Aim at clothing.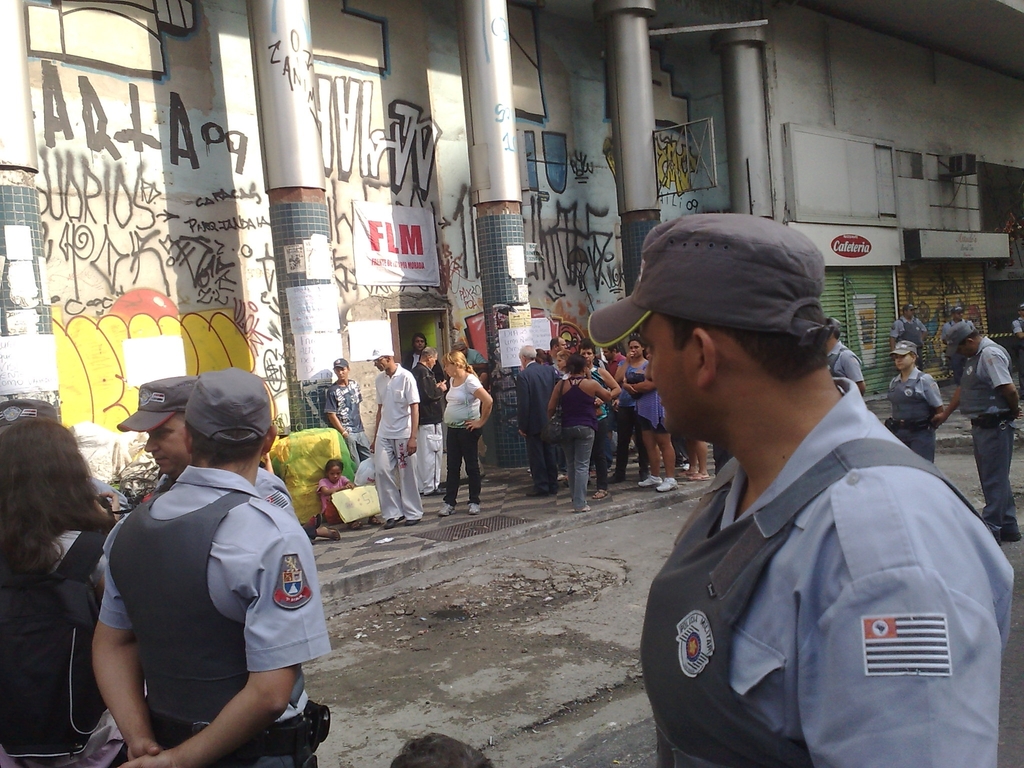
Aimed at (638,369,1017,767).
